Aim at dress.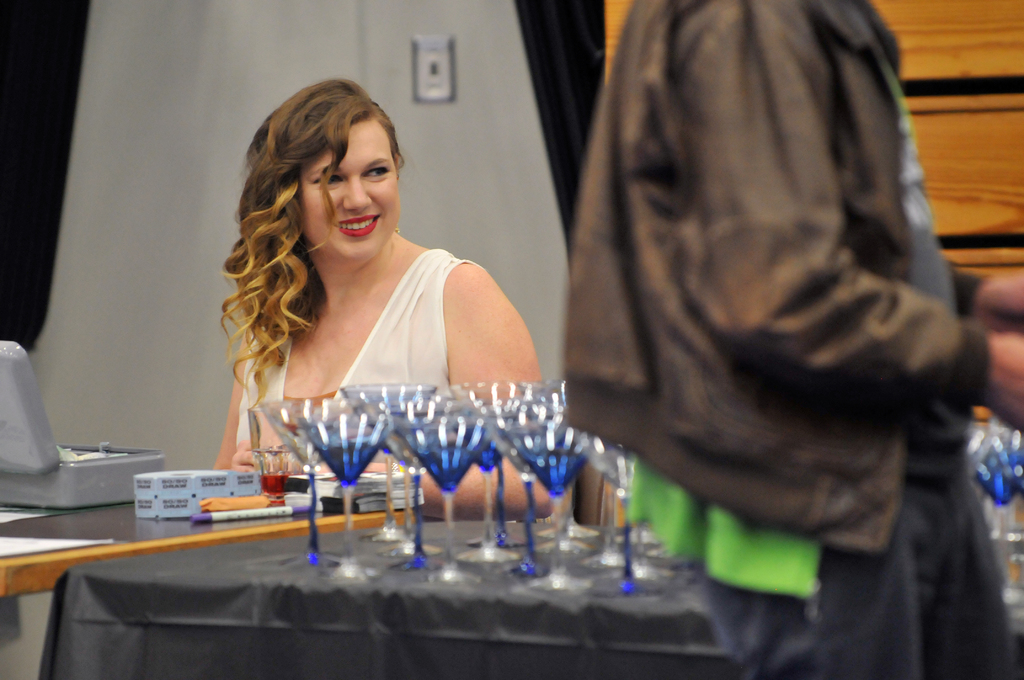
Aimed at region(242, 250, 486, 519).
